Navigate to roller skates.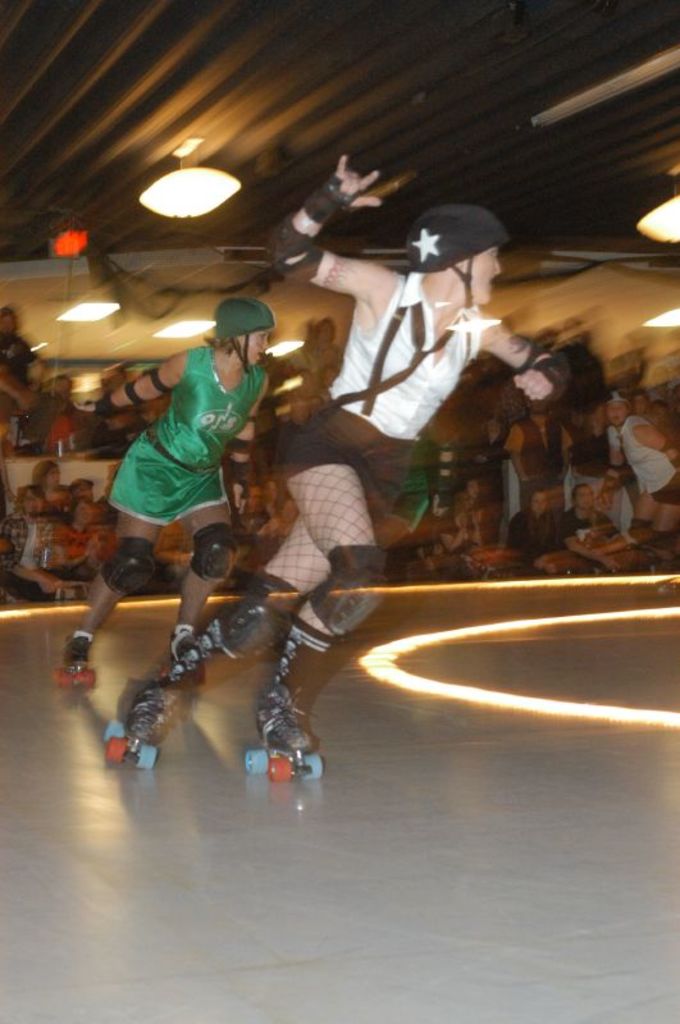
Navigation target: 238/684/320/785.
